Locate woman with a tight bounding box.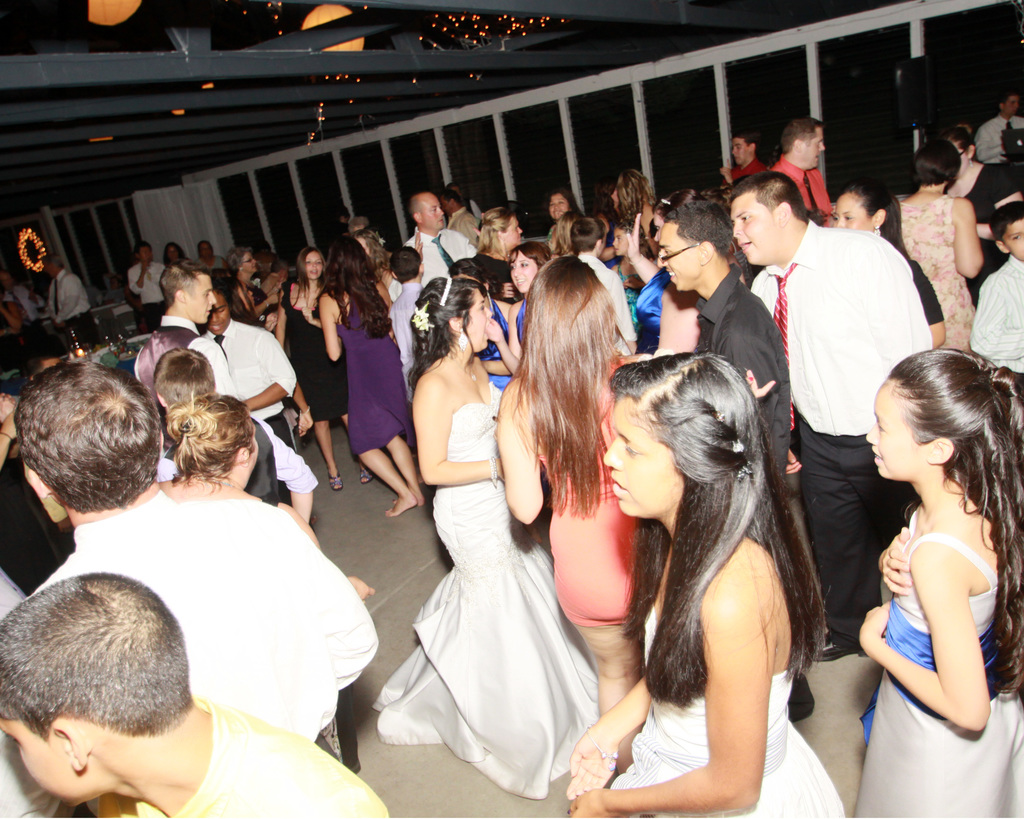
bbox=(828, 182, 950, 353).
